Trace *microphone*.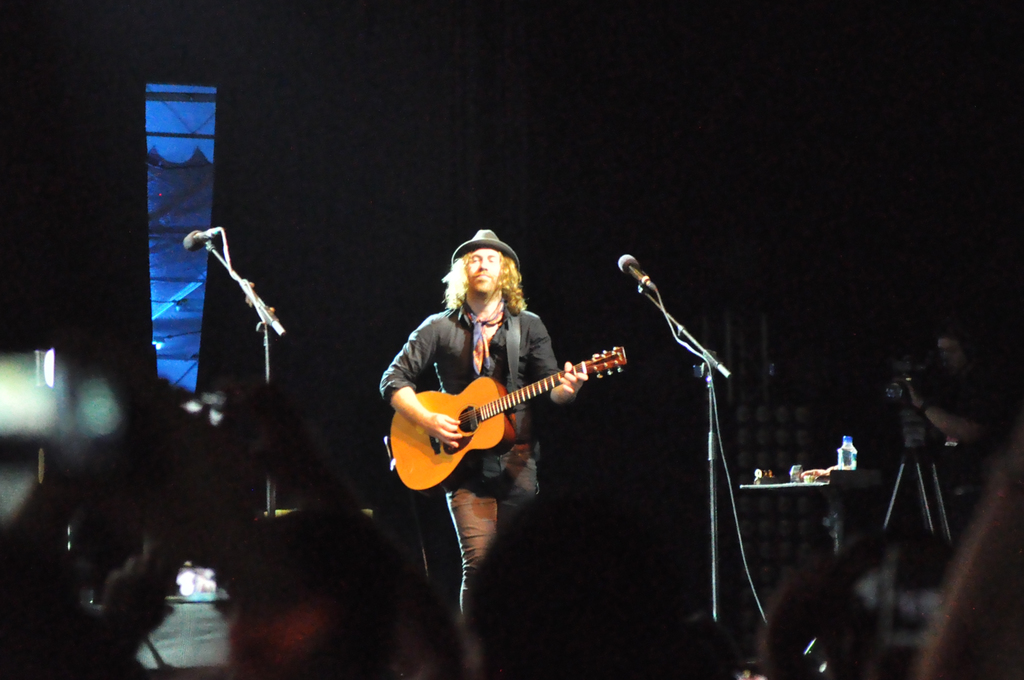
Traced to left=614, top=253, right=656, bottom=293.
